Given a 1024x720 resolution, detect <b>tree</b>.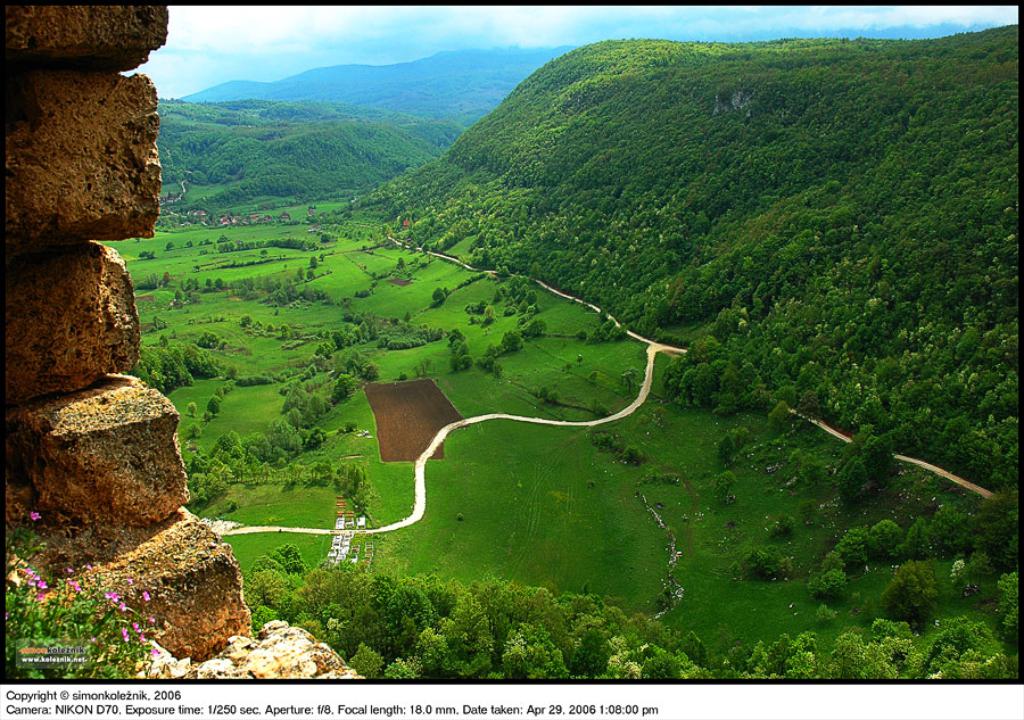
detection(190, 470, 213, 502).
